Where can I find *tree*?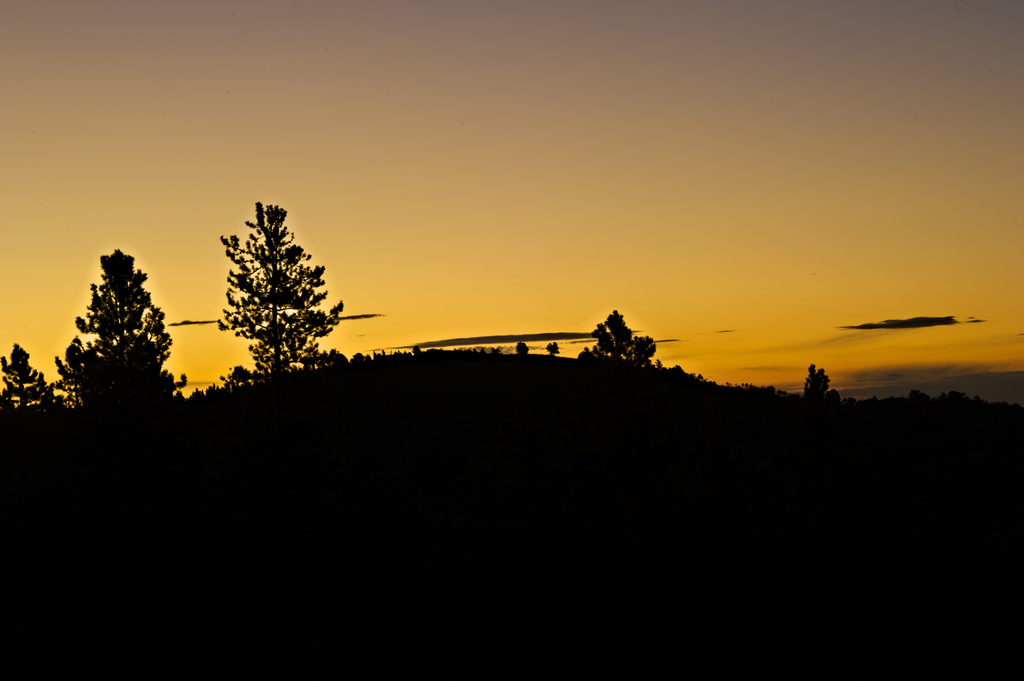
You can find it at region(0, 341, 51, 413).
